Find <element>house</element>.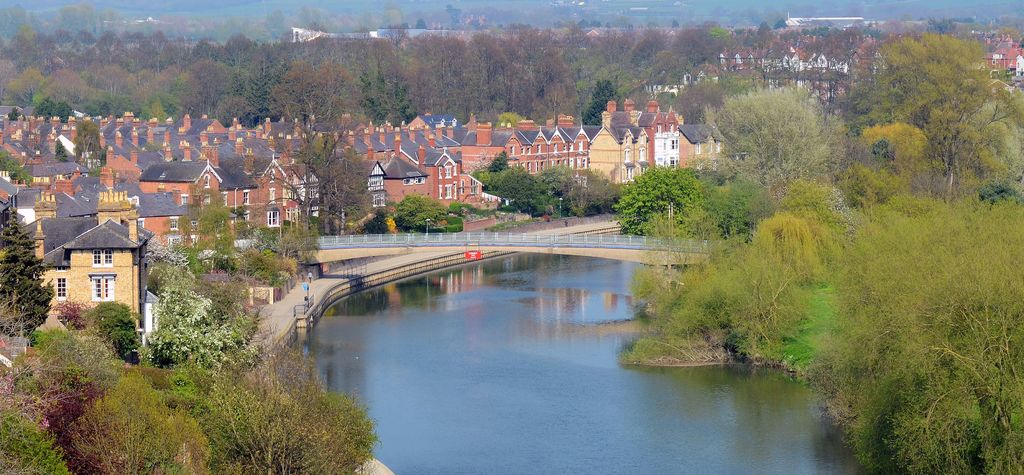
rect(458, 176, 500, 202).
